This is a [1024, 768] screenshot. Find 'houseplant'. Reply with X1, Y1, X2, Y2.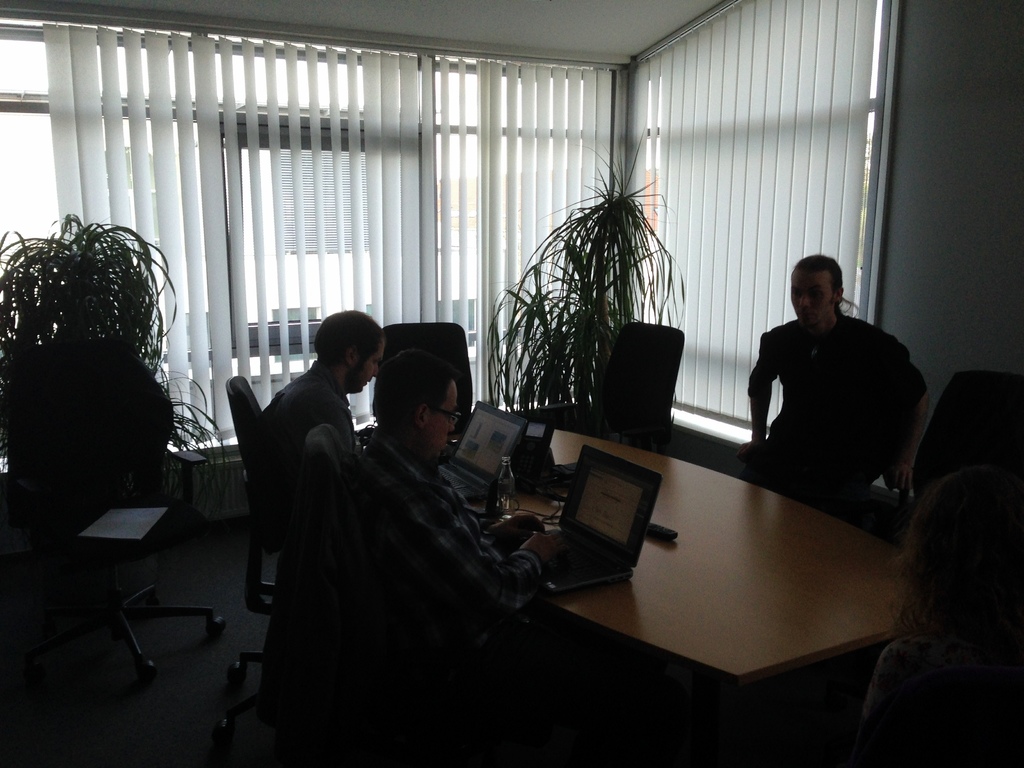
486, 153, 692, 438.
